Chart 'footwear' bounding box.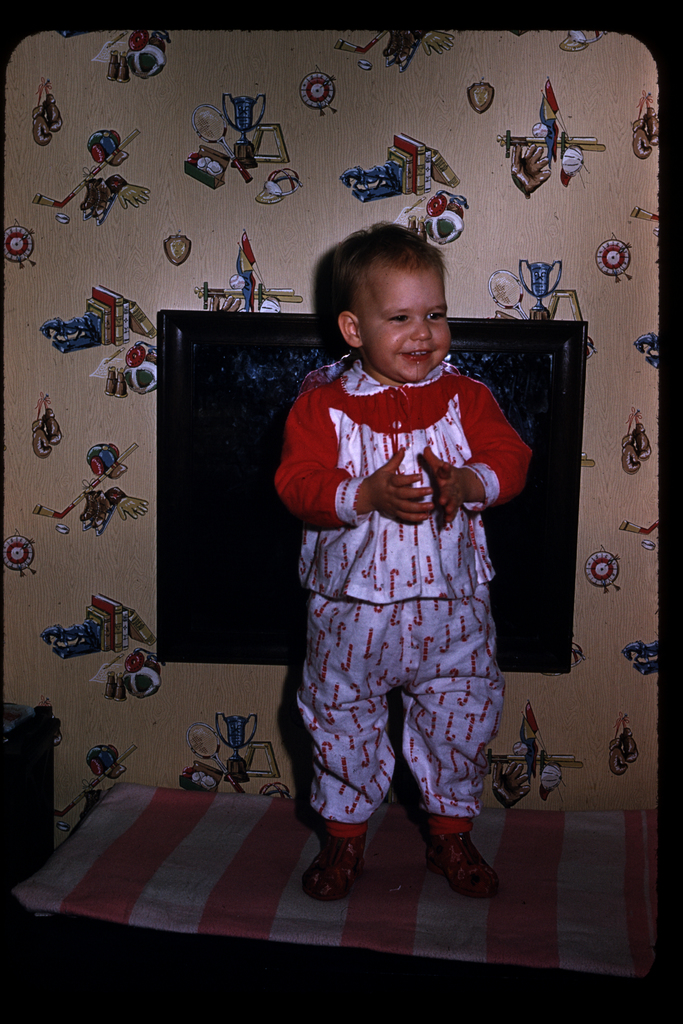
Charted: [431,822,502,893].
